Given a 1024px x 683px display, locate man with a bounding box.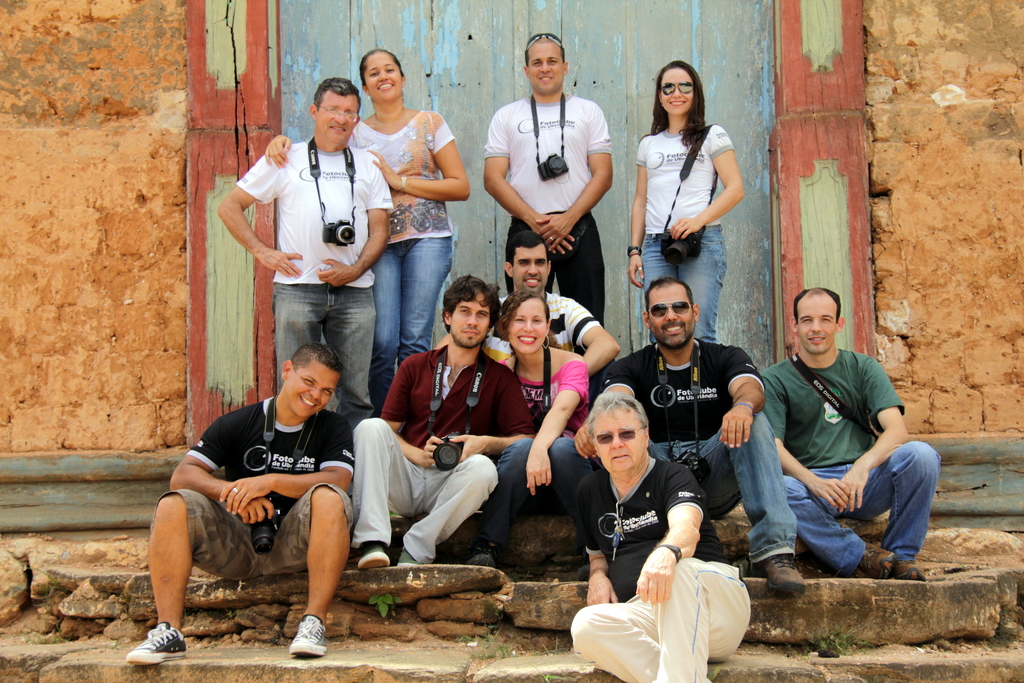
Located: 569:388:751:682.
